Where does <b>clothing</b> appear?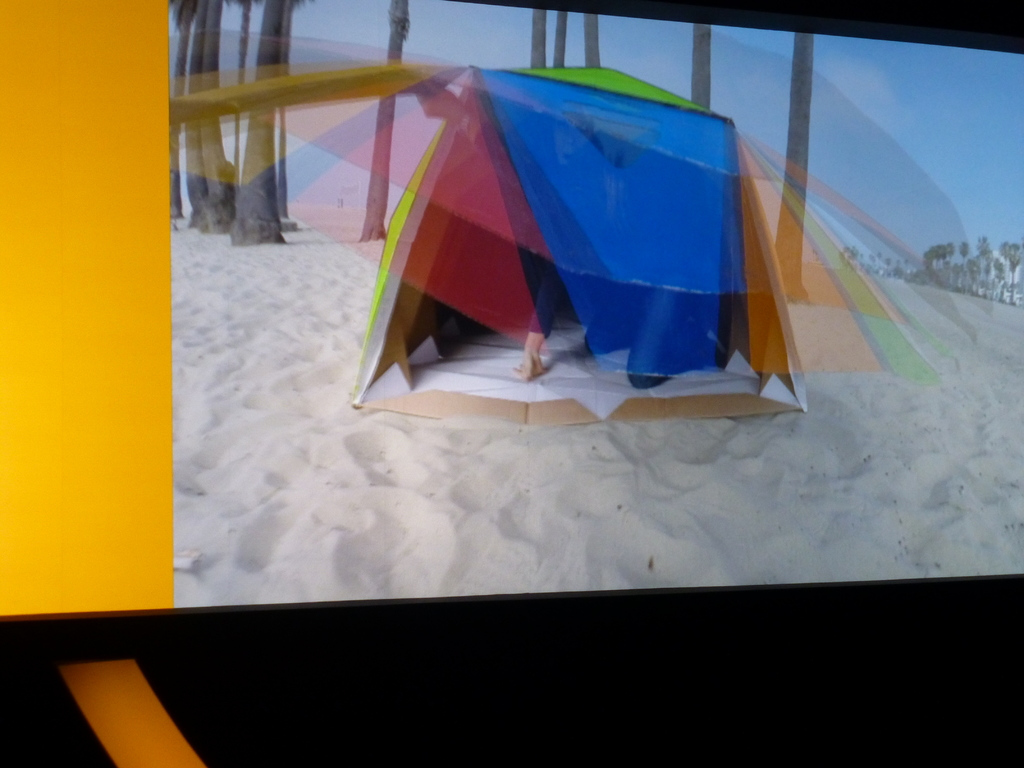
Appears at region(418, 233, 703, 433).
